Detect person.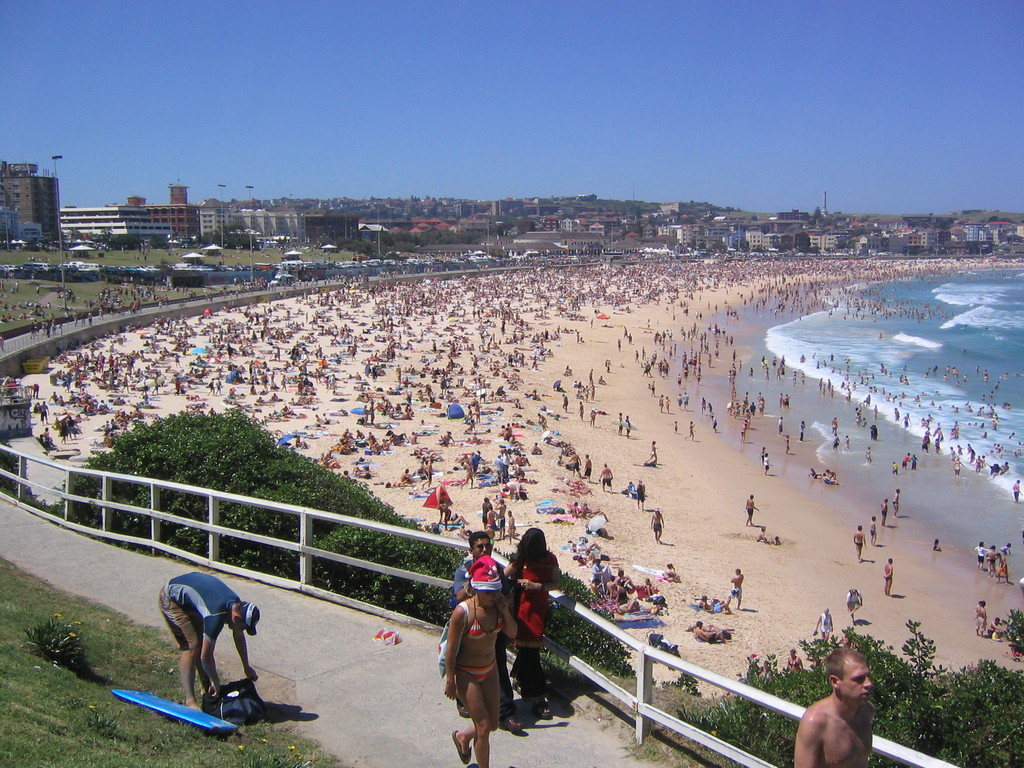
Detected at rect(580, 403, 584, 421).
